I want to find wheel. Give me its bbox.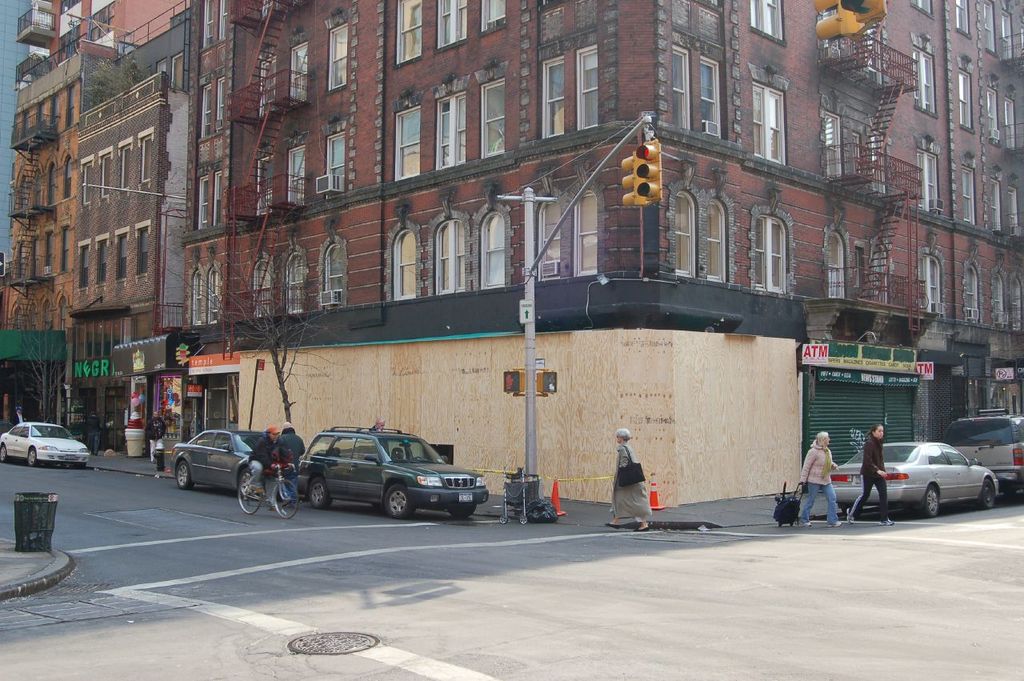
box=[273, 479, 298, 515].
